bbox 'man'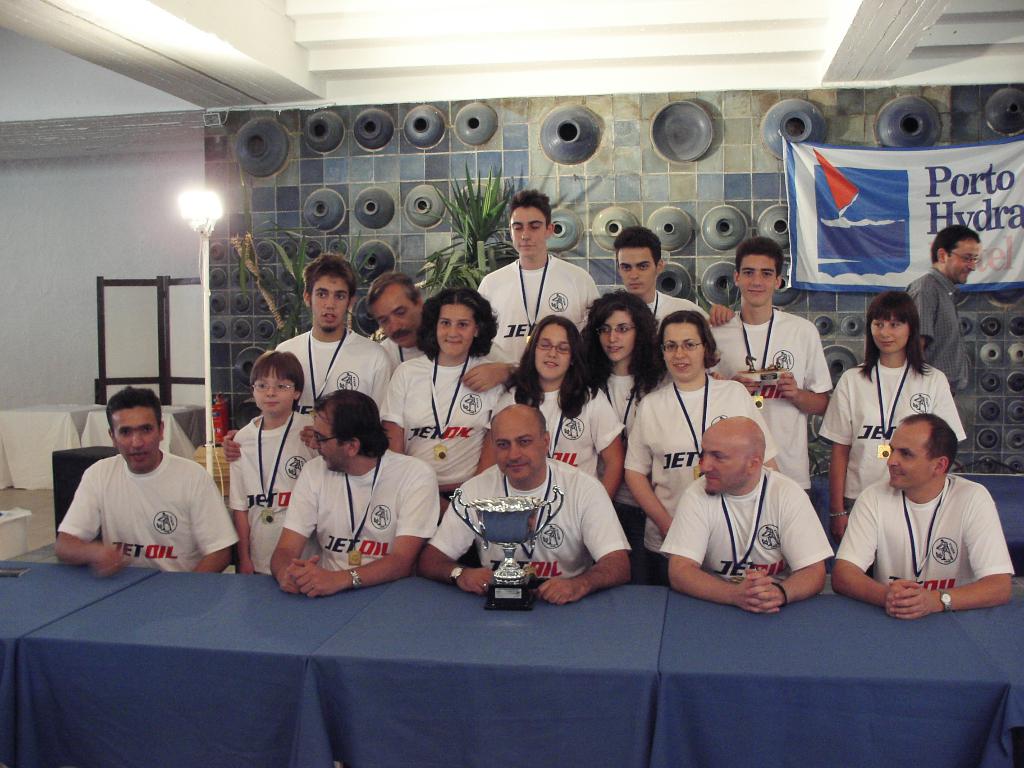
detection(367, 268, 524, 392)
